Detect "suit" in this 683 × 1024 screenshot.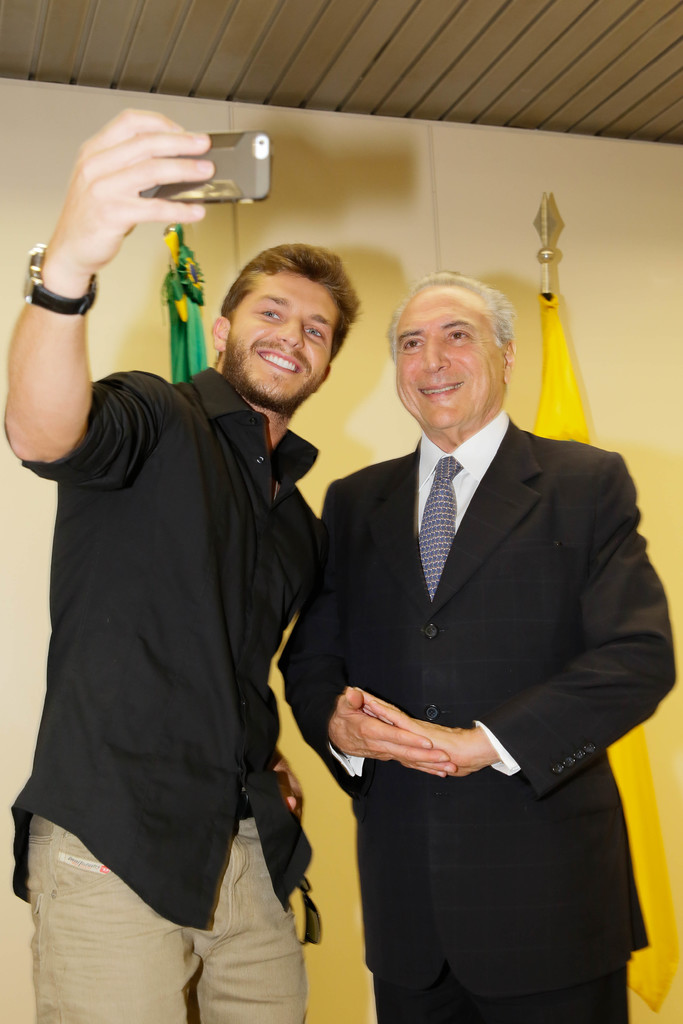
Detection: l=295, t=303, r=657, b=1023.
